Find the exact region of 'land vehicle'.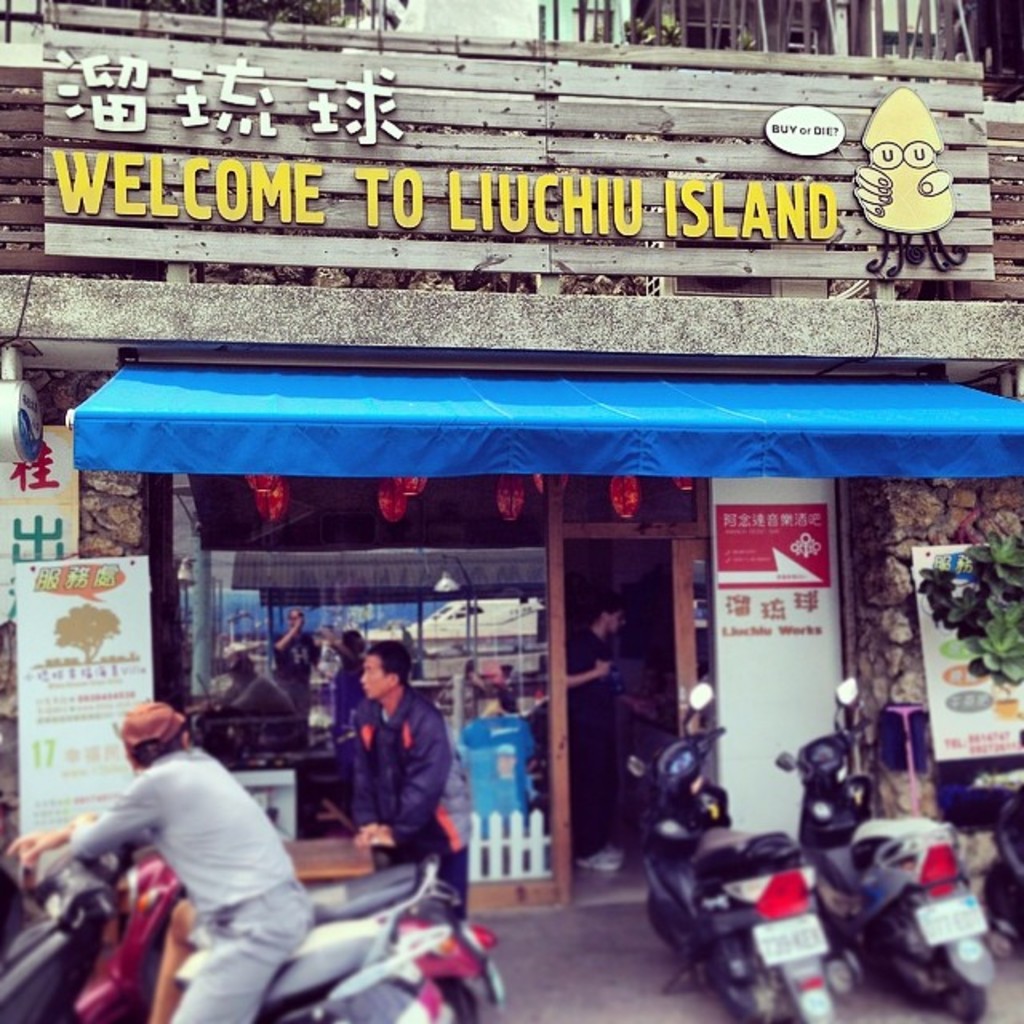
Exact region: Rect(0, 856, 456, 1022).
